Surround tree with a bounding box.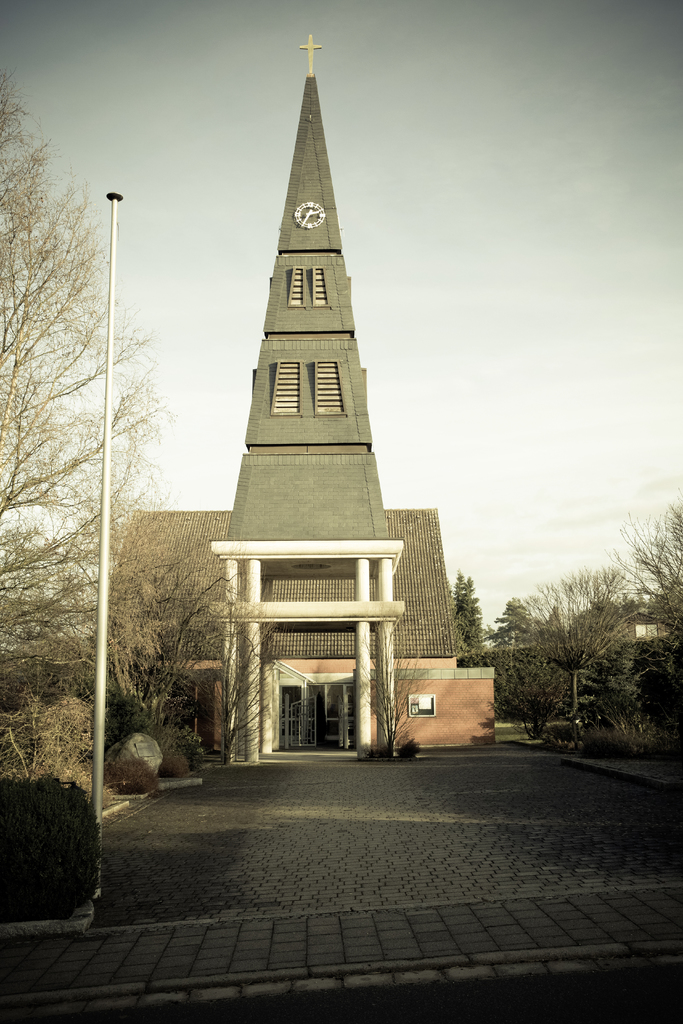
box=[356, 601, 438, 760].
